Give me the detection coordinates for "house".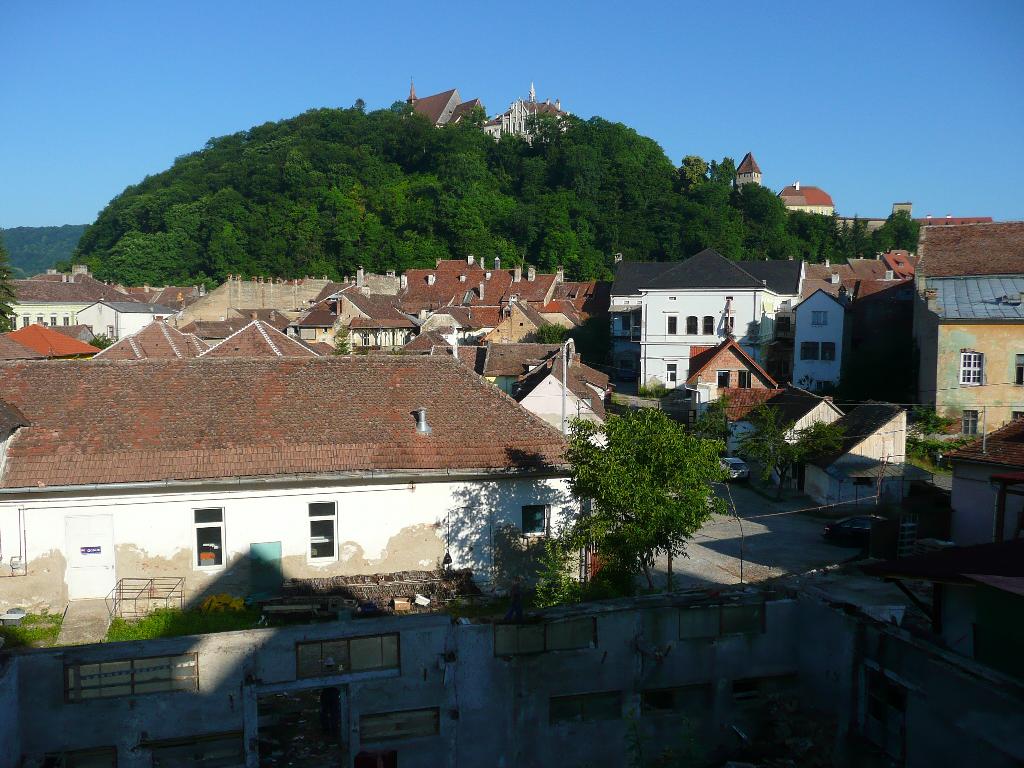
[682,331,790,444].
